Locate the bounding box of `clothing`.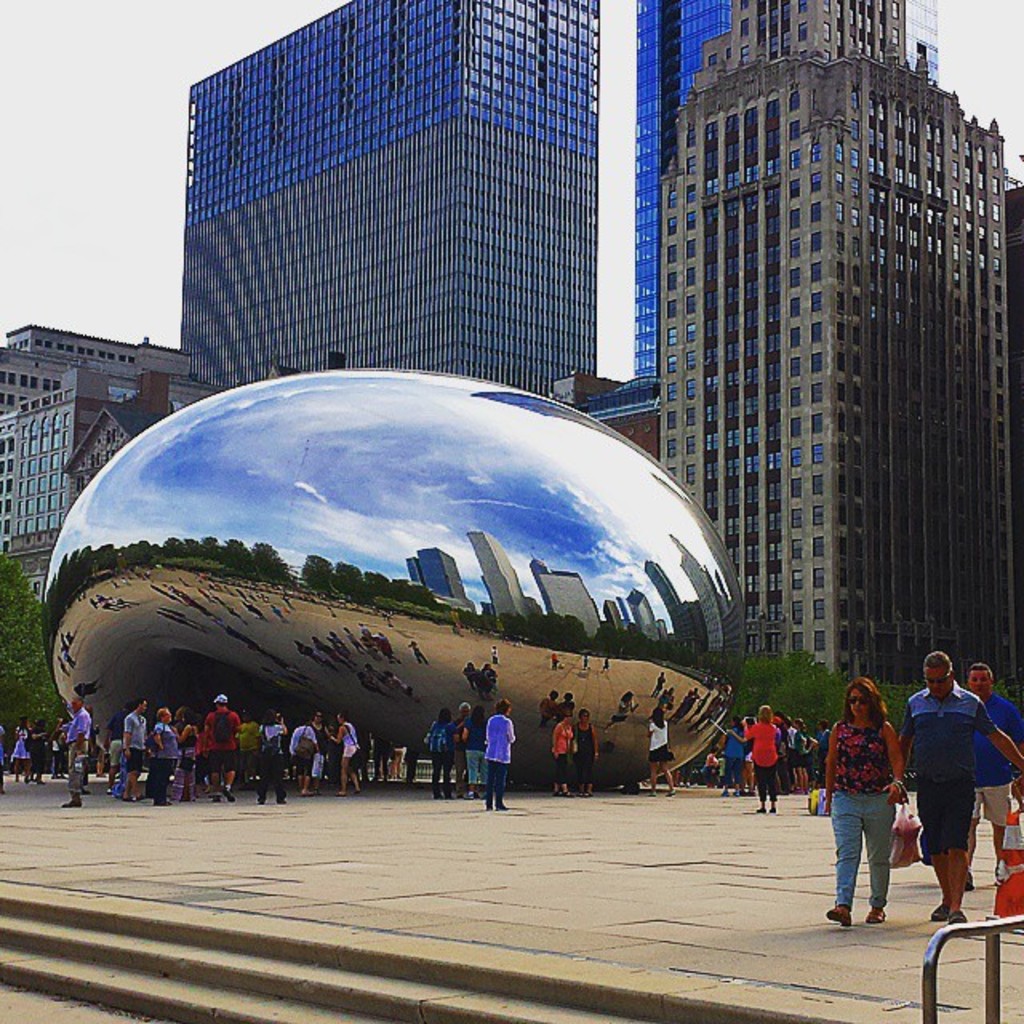
Bounding box: Rect(552, 718, 605, 781).
